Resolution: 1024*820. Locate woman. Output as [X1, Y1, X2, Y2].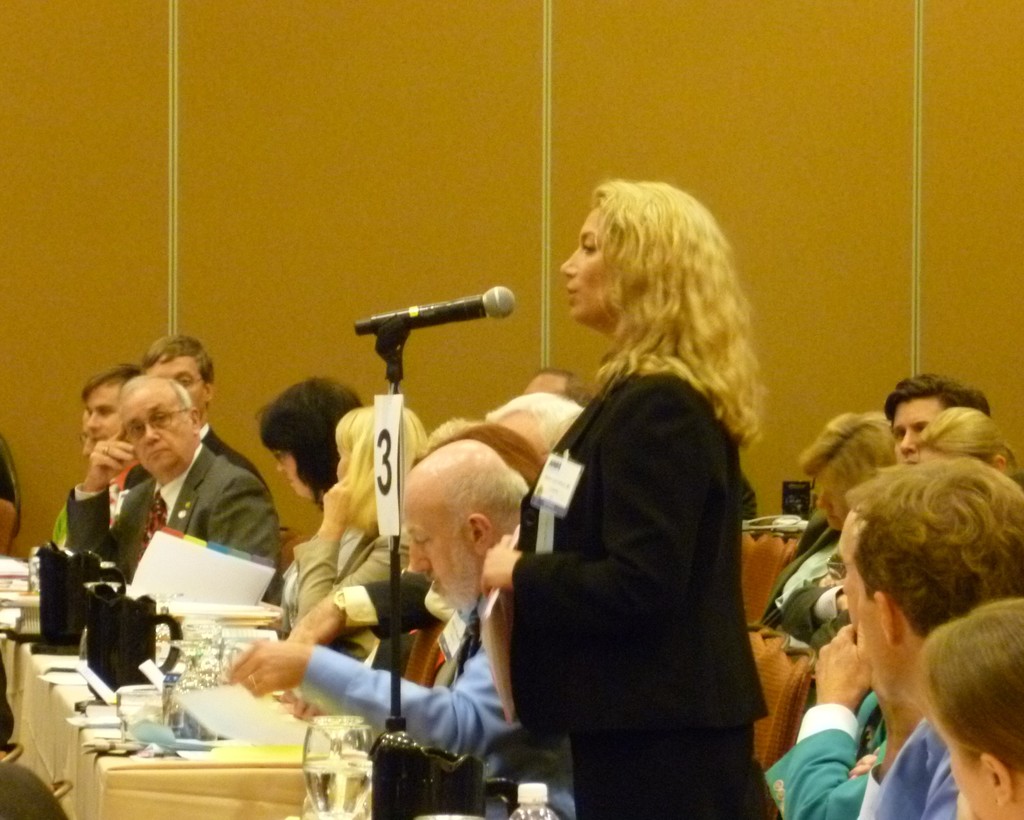
[754, 411, 899, 646].
